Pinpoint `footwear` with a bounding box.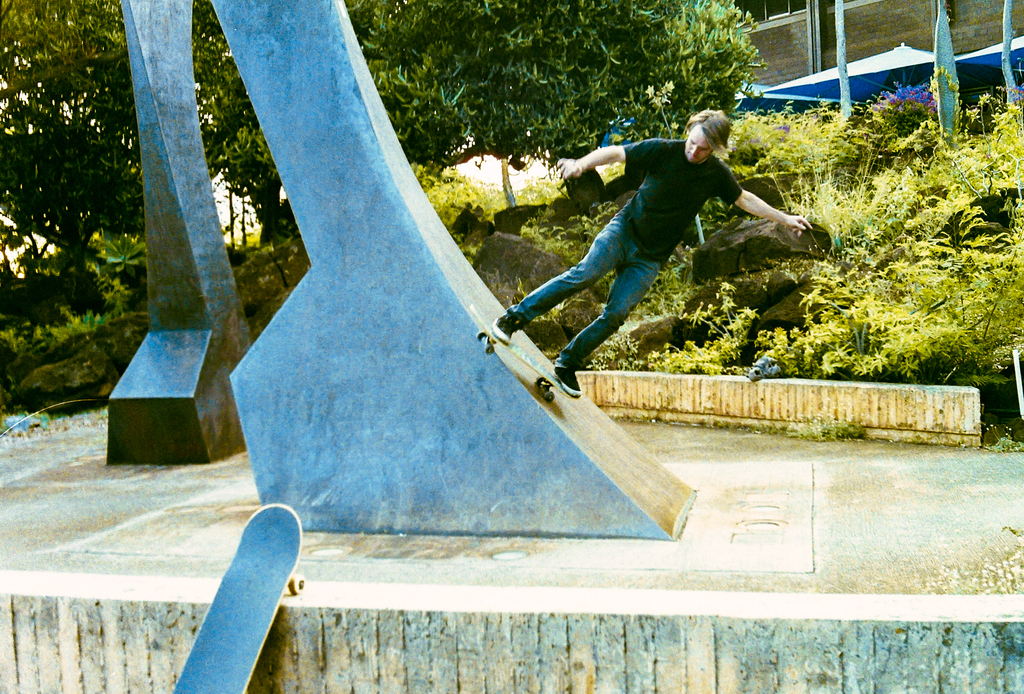
[left=487, top=314, right=521, bottom=341].
